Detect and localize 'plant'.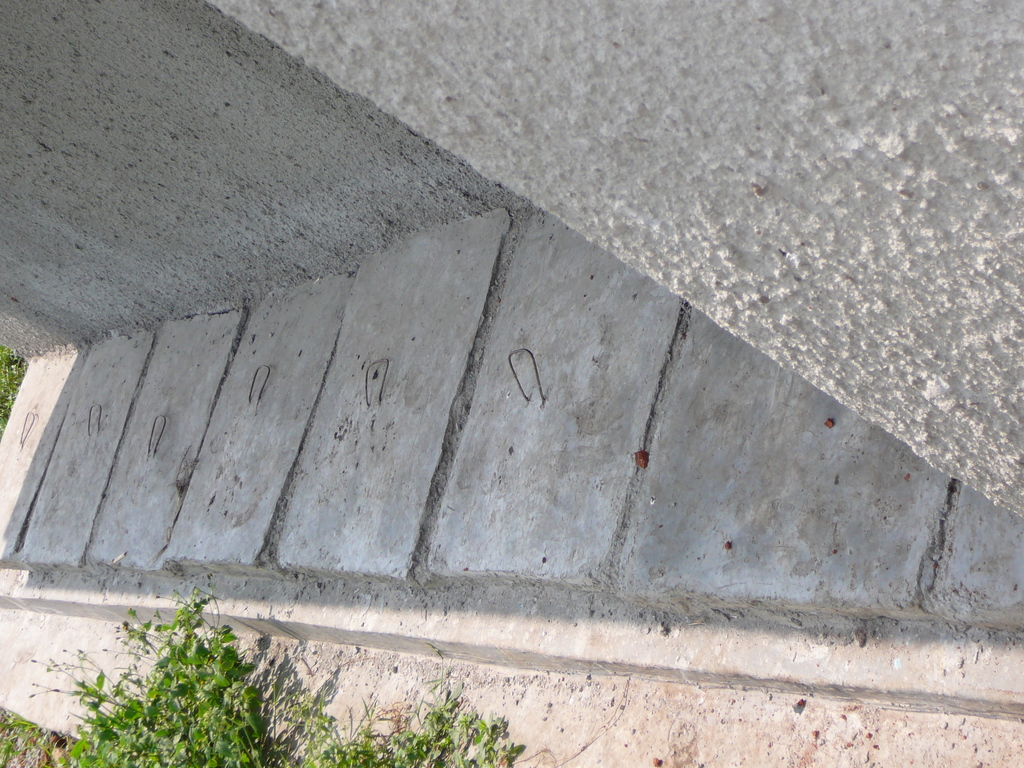
Localized at l=260, t=663, r=556, b=765.
